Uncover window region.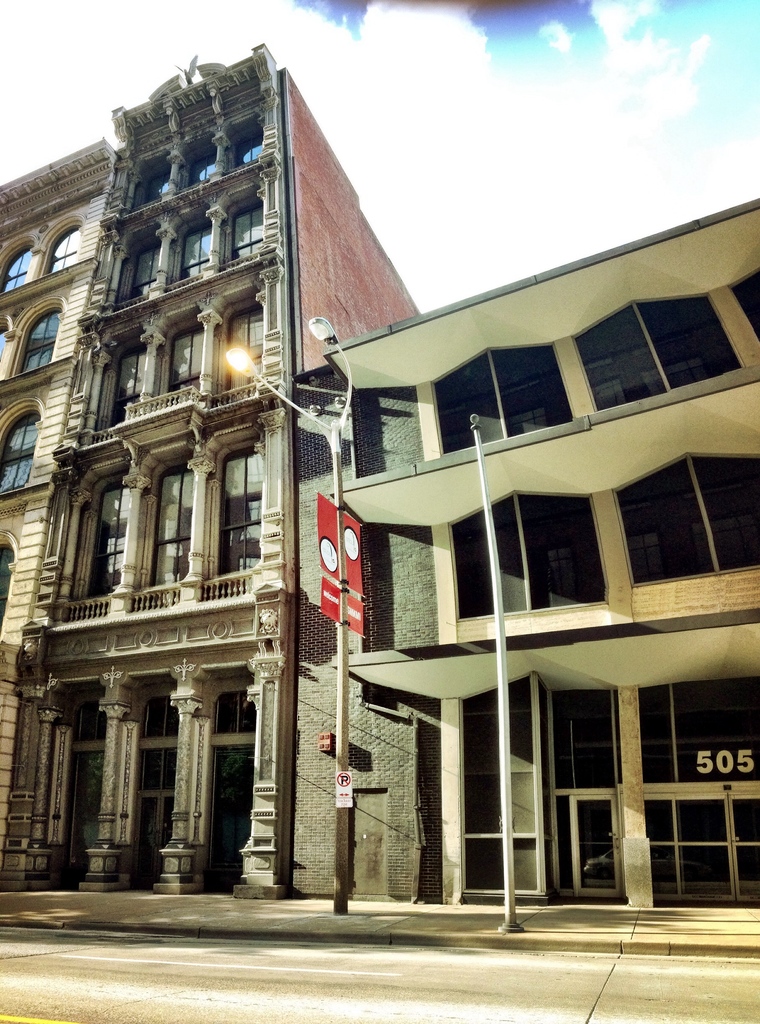
Uncovered: {"x1": 178, "y1": 214, "x2": 206, "y2": 278}.
